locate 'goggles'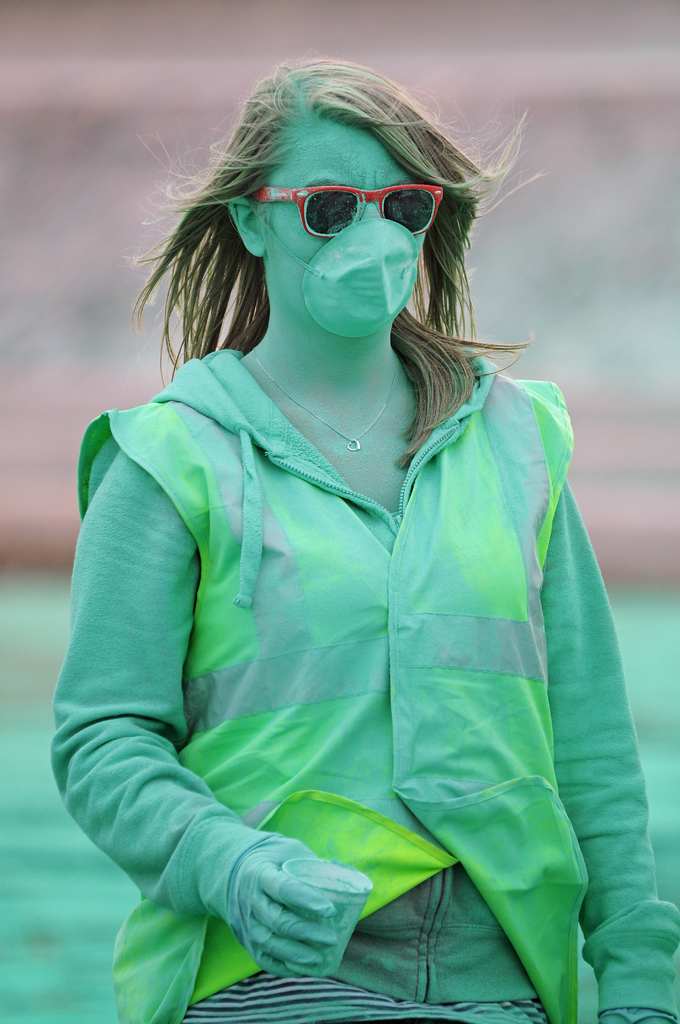
x1=289 y1=168 x2=455 y2=235
